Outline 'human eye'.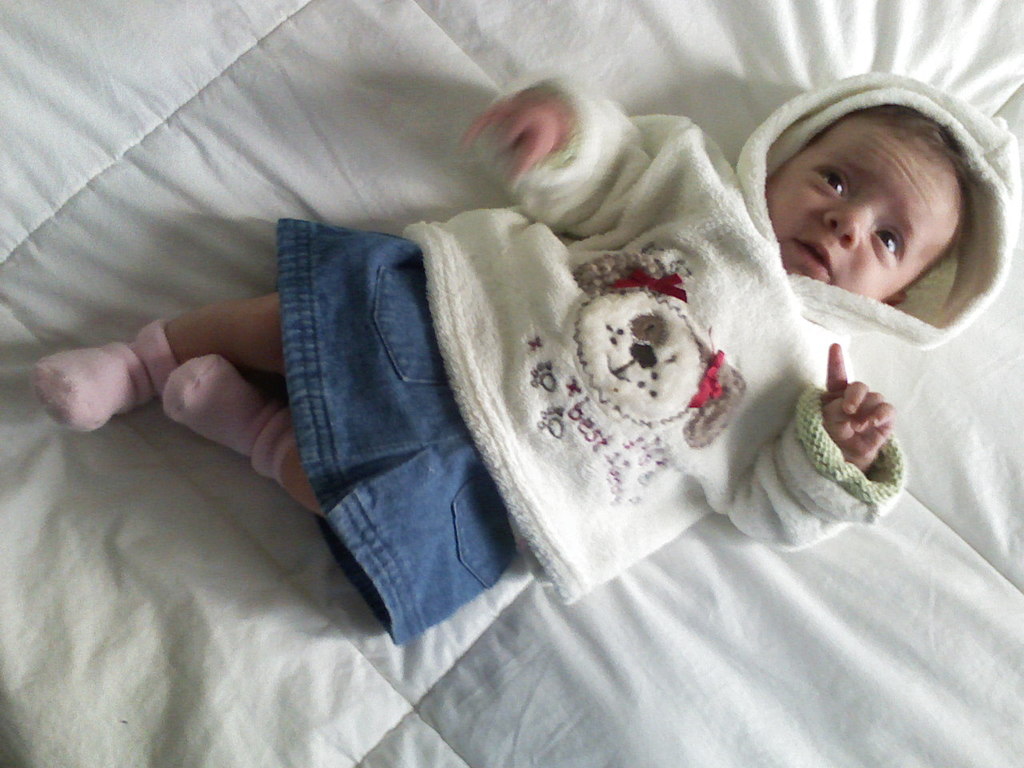
Outline: (810, 166, 852, 202).
